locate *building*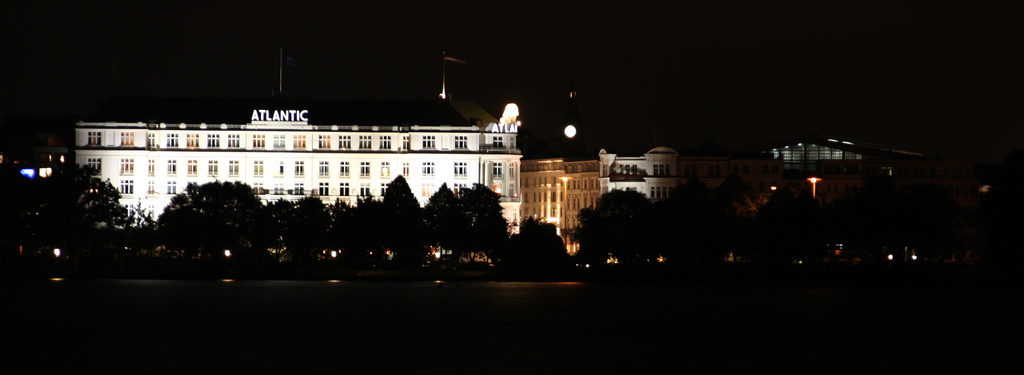
BBox(72, 103, 525, 242)
